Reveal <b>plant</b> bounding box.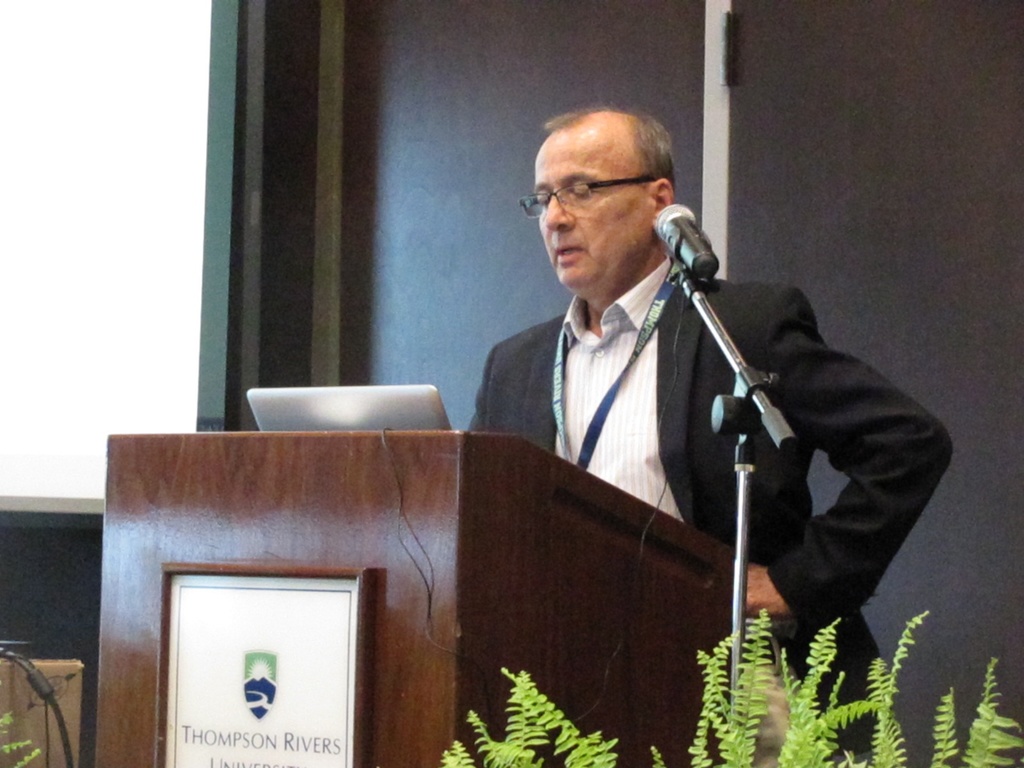
Revealed: box(440, 664, 623, 764).
